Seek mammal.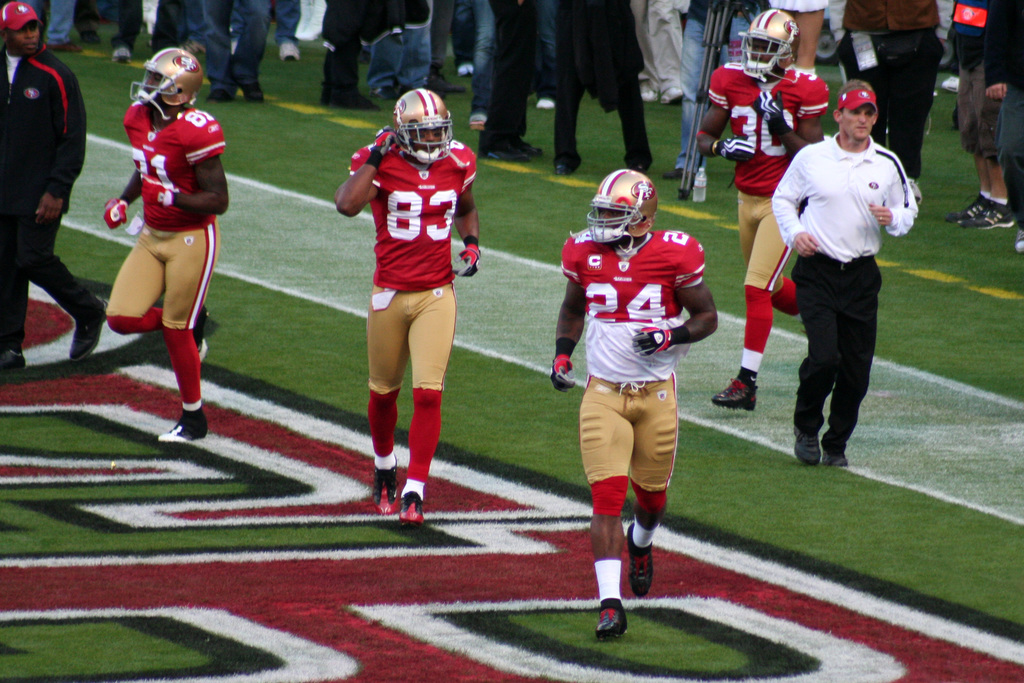
pyautogui.locateOnScreen(0, 0, 86, 370).
